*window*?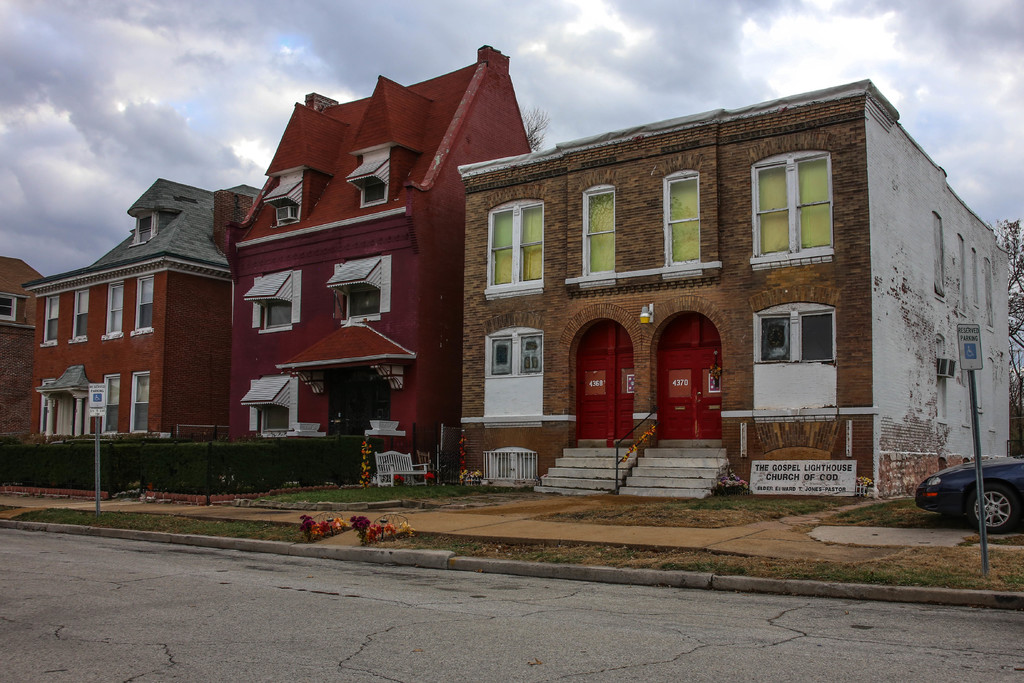
(73, 288, 88, 342)
